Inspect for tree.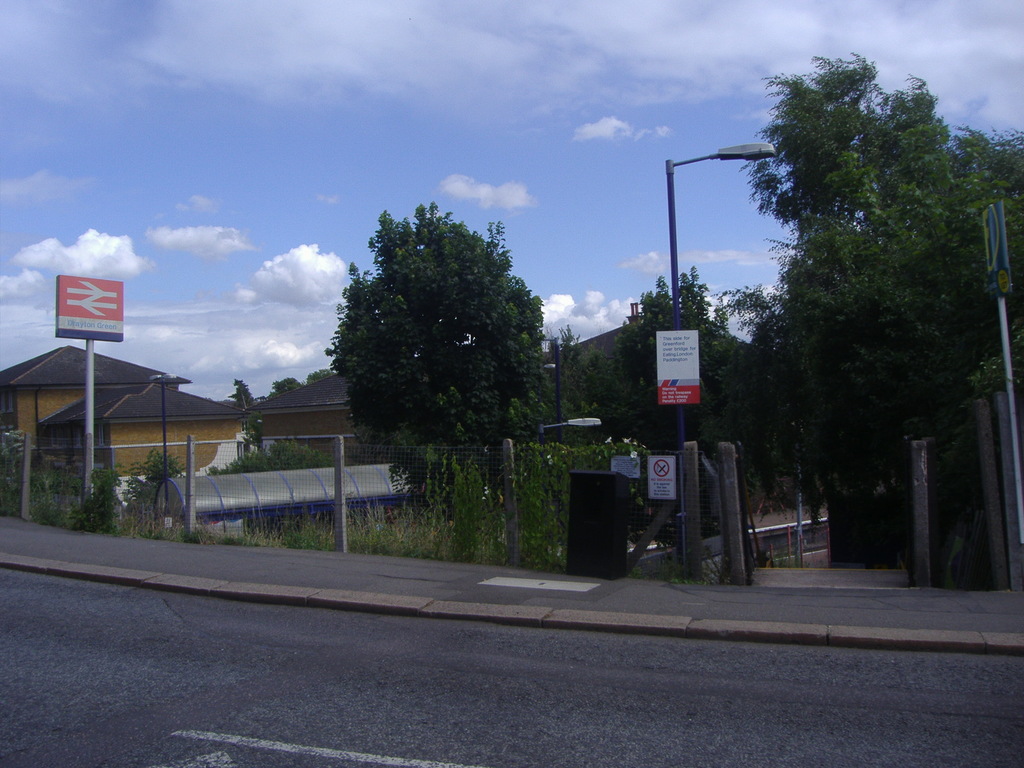
Inspection: left=587, top=269, right=758, bottom=545.
